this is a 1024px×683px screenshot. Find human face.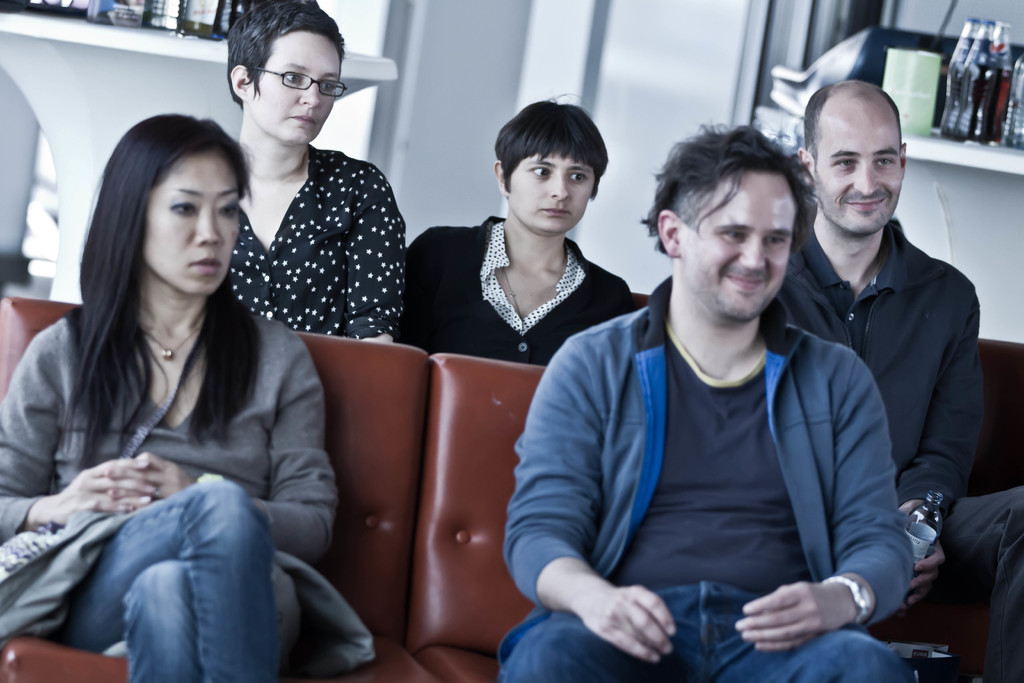
Bounding box: pyautogui.locateOnScreen(508, 152, 593, 235).
